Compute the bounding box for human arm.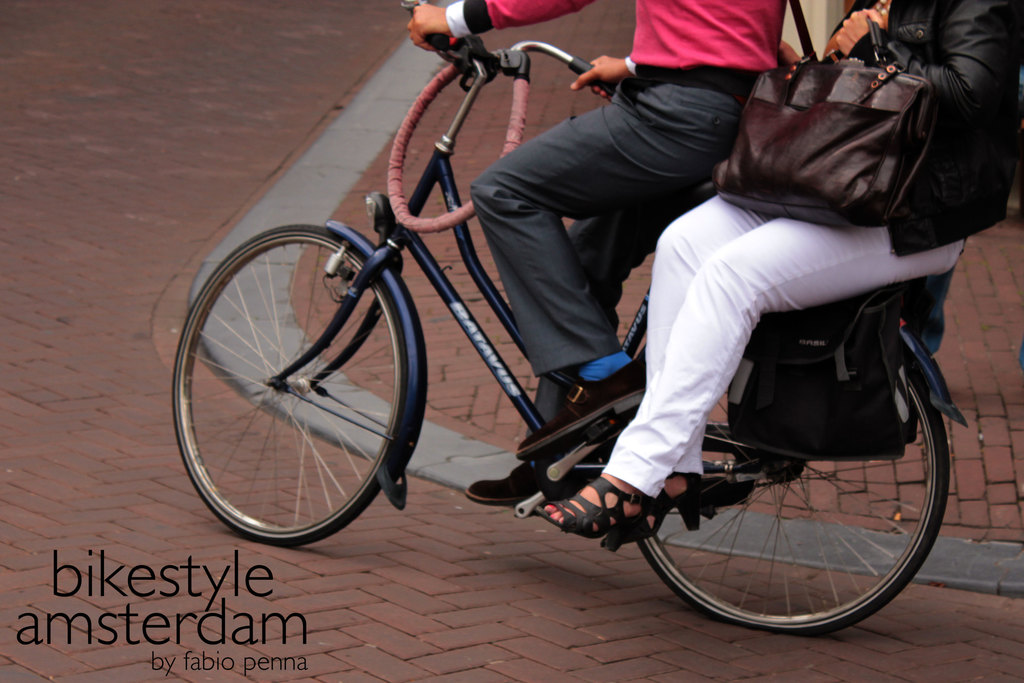
Rect(569, 50, 635, 94).
